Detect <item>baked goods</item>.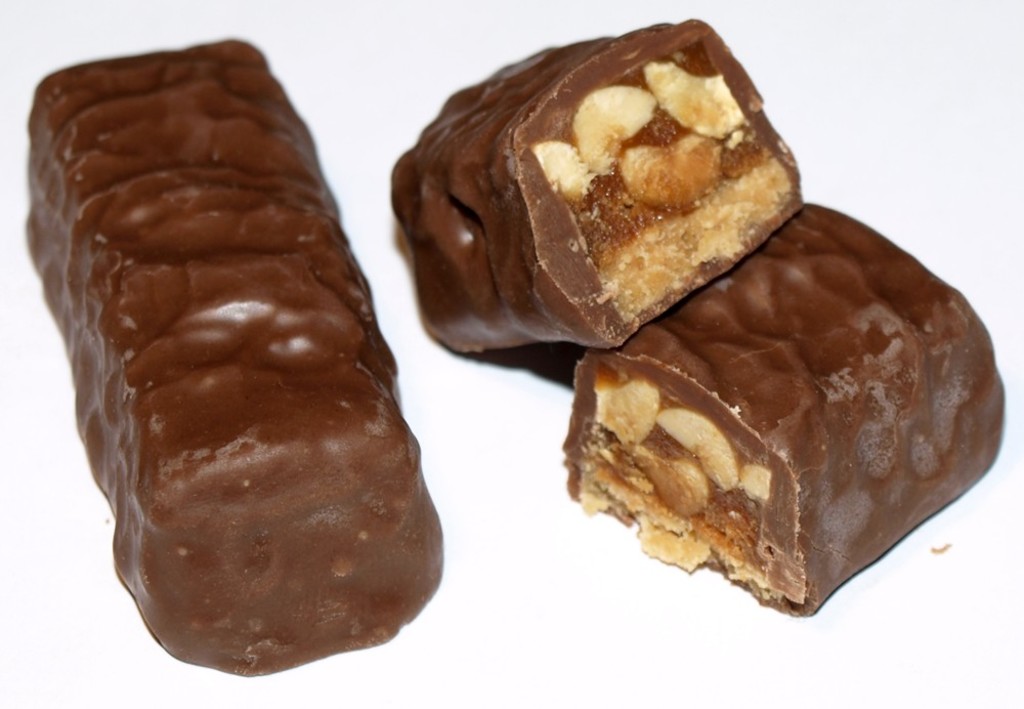
Detected at x1=562 y1=204 x2=1004 y2=615.
